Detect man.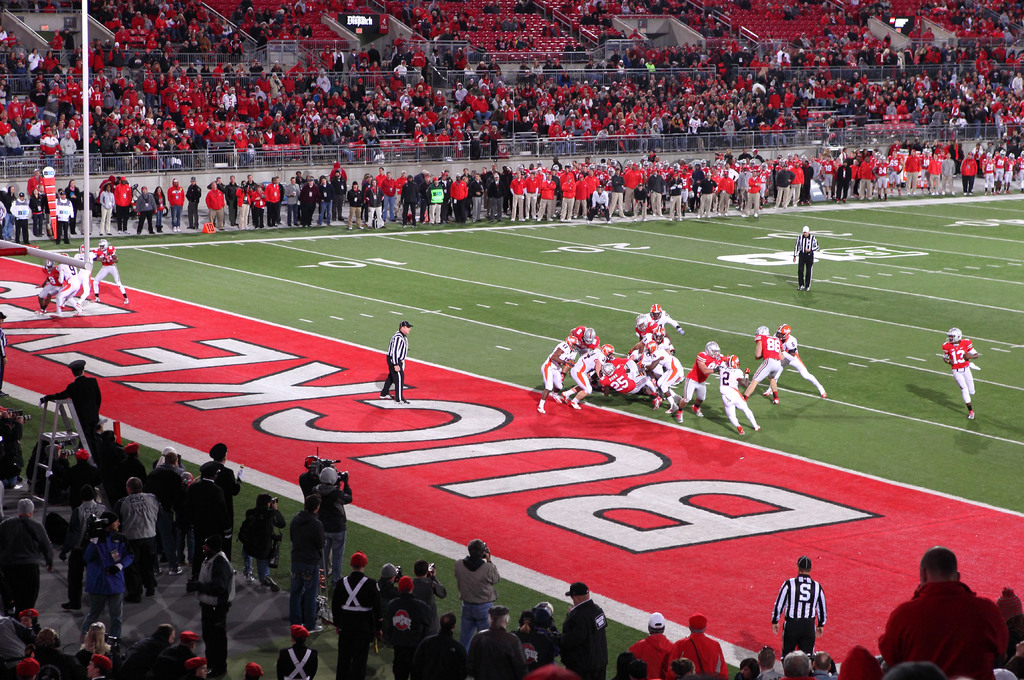
Detected at crop(378, 318, 414, 403).
